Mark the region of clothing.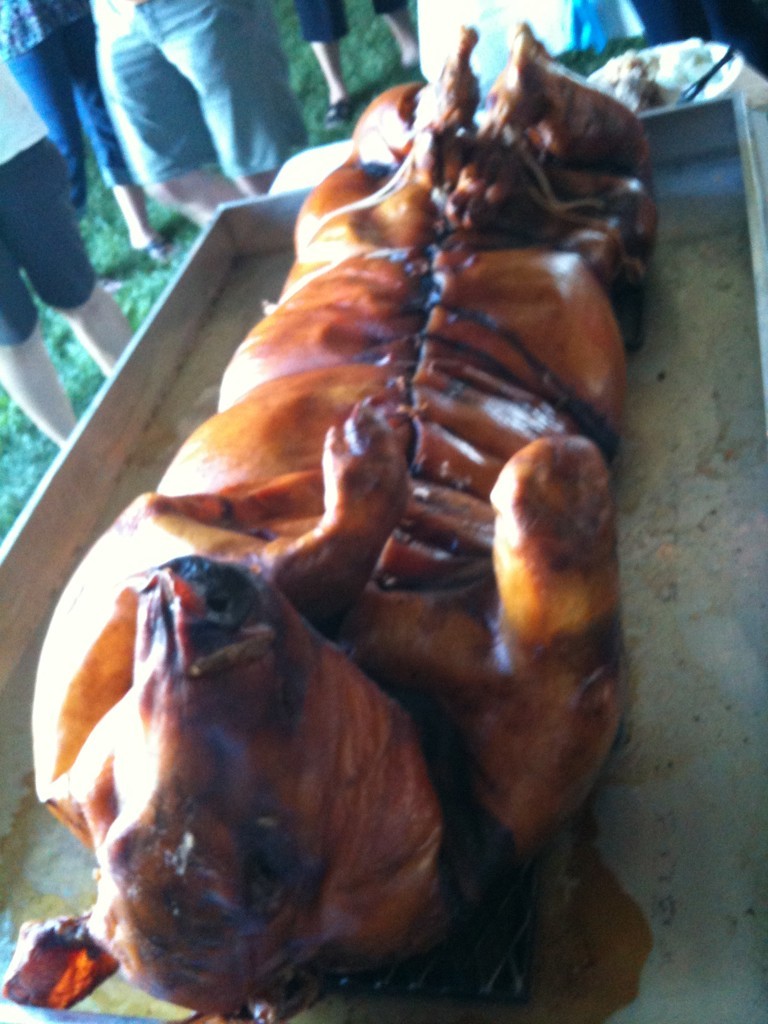
Region: select_region(0, 56, 96, 352).
